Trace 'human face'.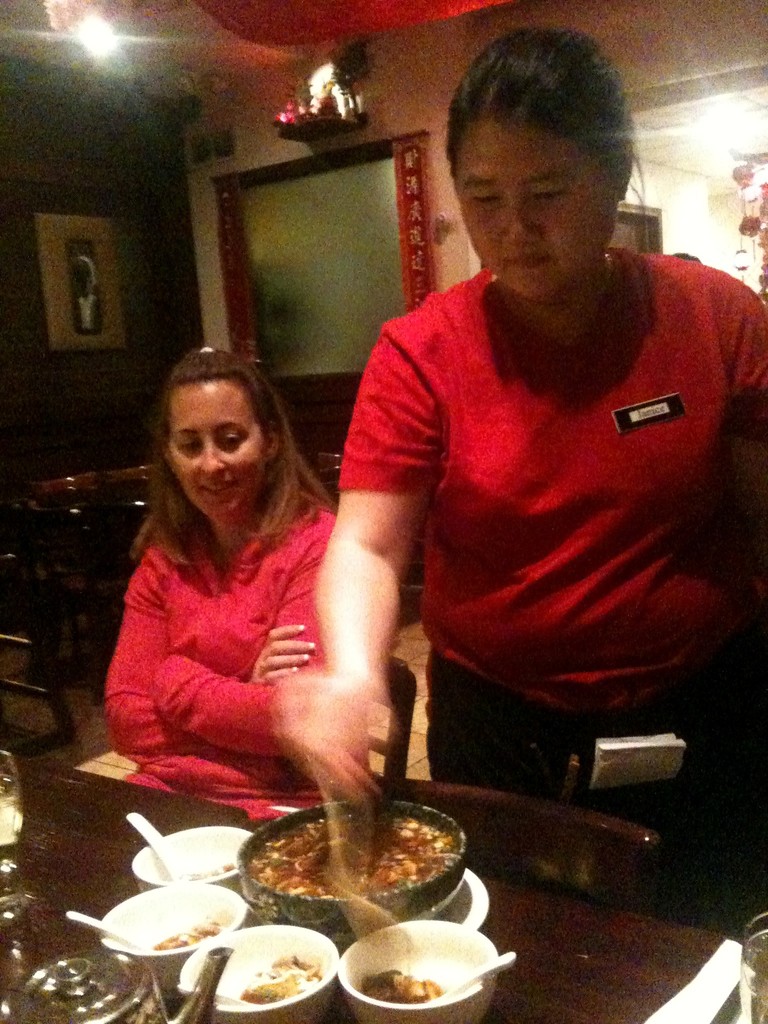
Traced to 166,385,268,516.
